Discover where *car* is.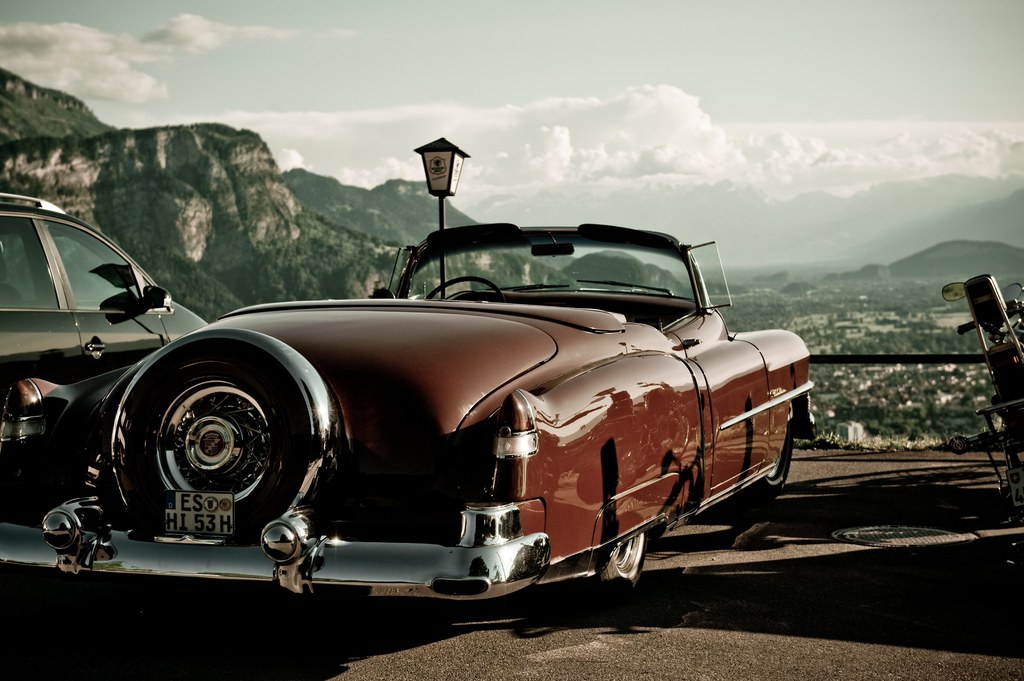
Discovered at x1=3, y1=221, x2=818, y2=605.
